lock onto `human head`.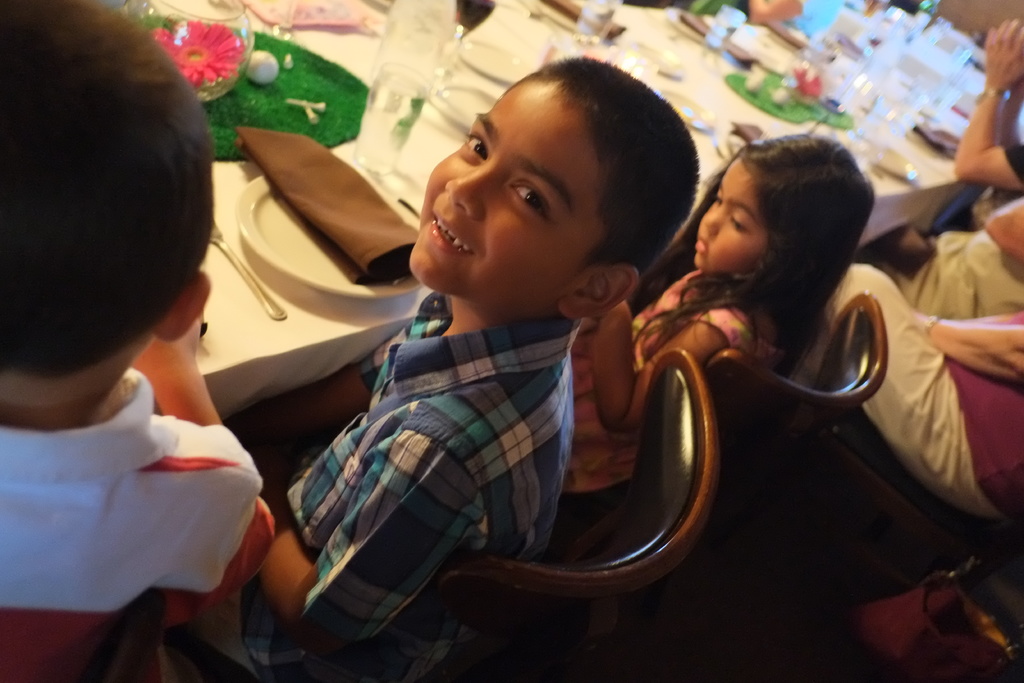
Locked: x1=691 y1=135 x2=877 y2=278.
